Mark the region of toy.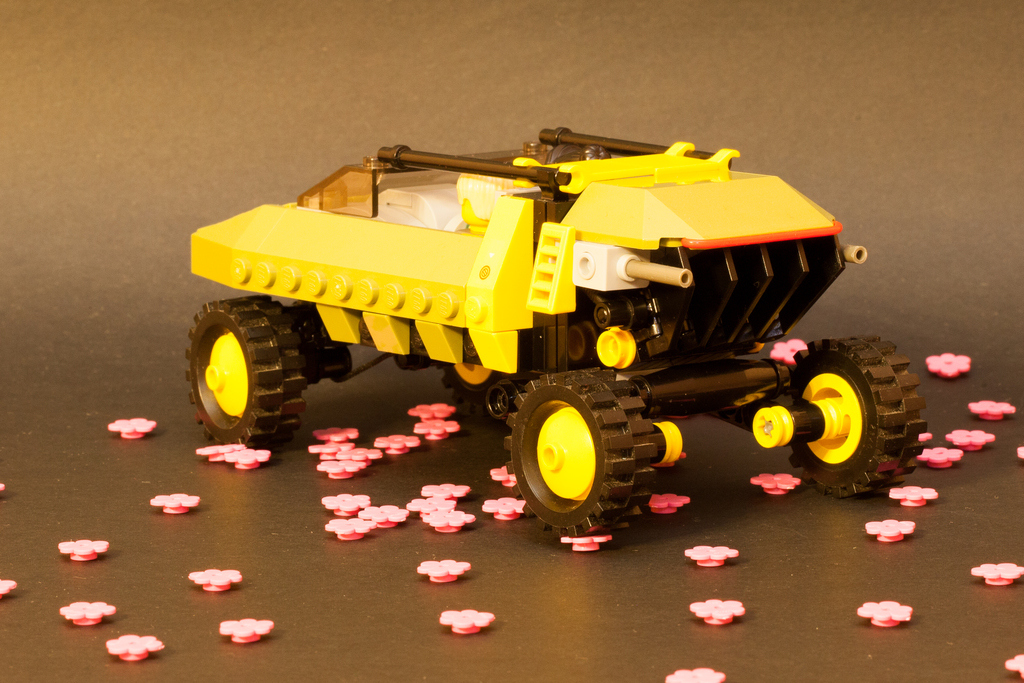
Region: region(0, 579, 15, 598).
